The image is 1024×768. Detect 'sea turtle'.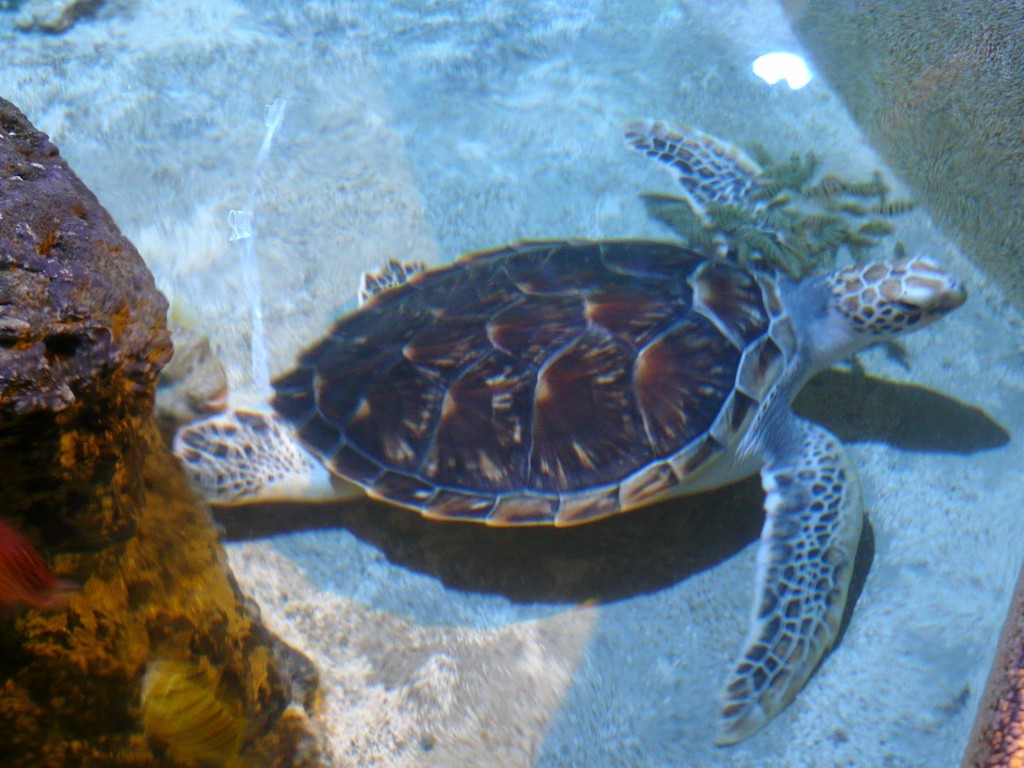
Detection: rect(179, 117, 967, 745).
